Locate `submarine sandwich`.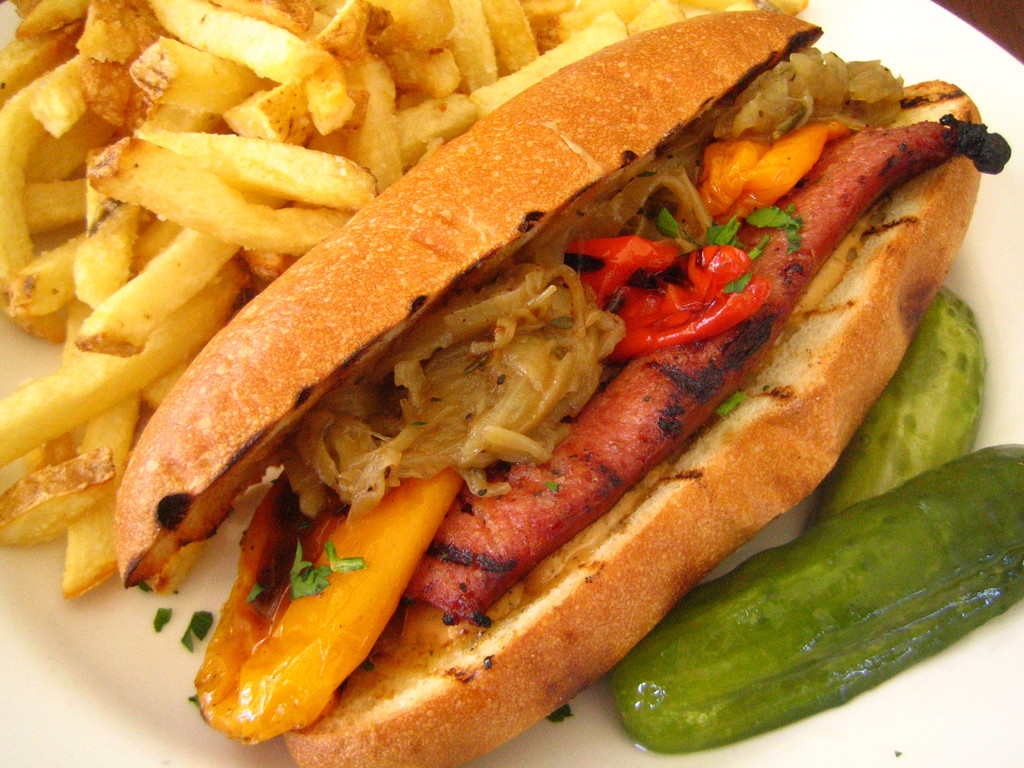
Bounding box: bbox=(28, 7, 1003, 762).
